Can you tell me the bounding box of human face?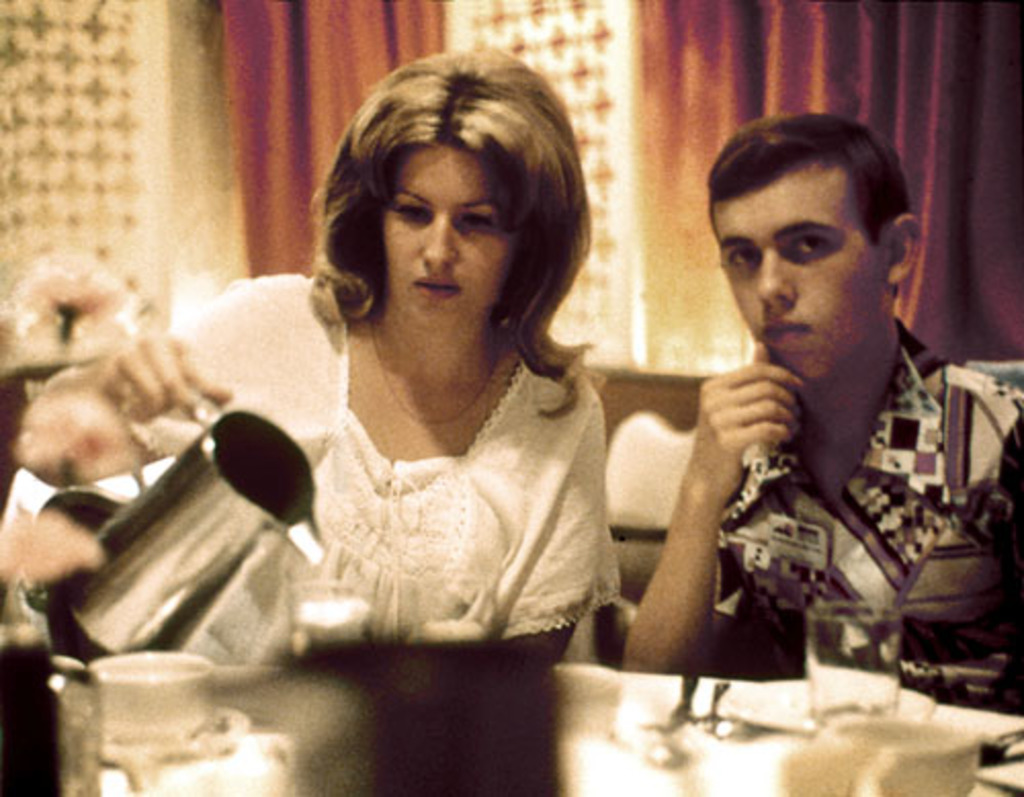
[375,148,518,326].
